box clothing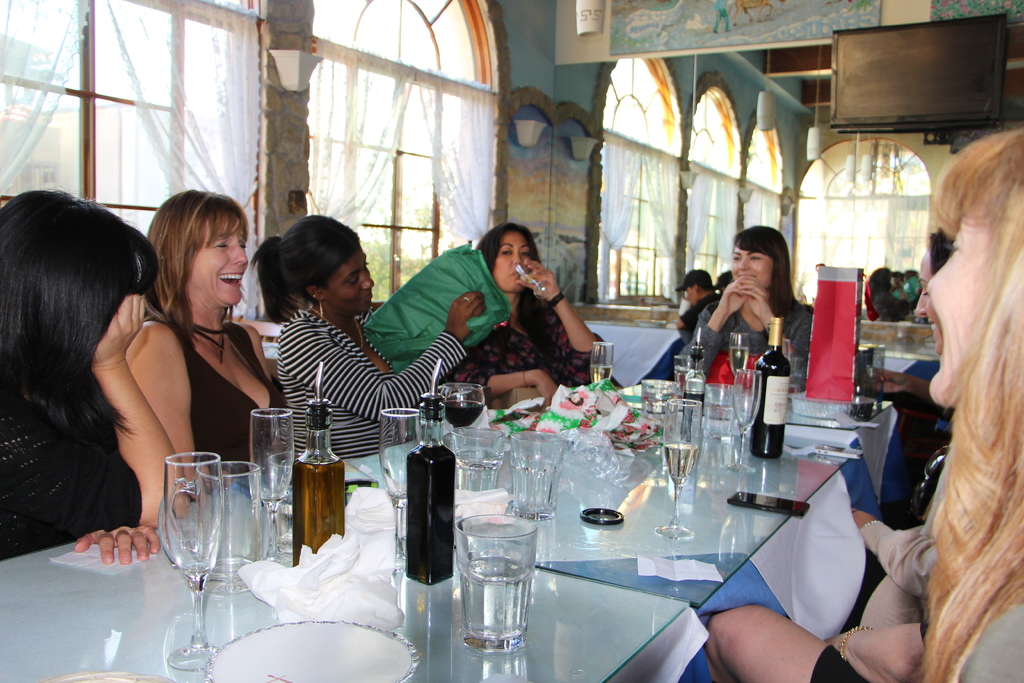
detection(180, 325, 292, 493)
